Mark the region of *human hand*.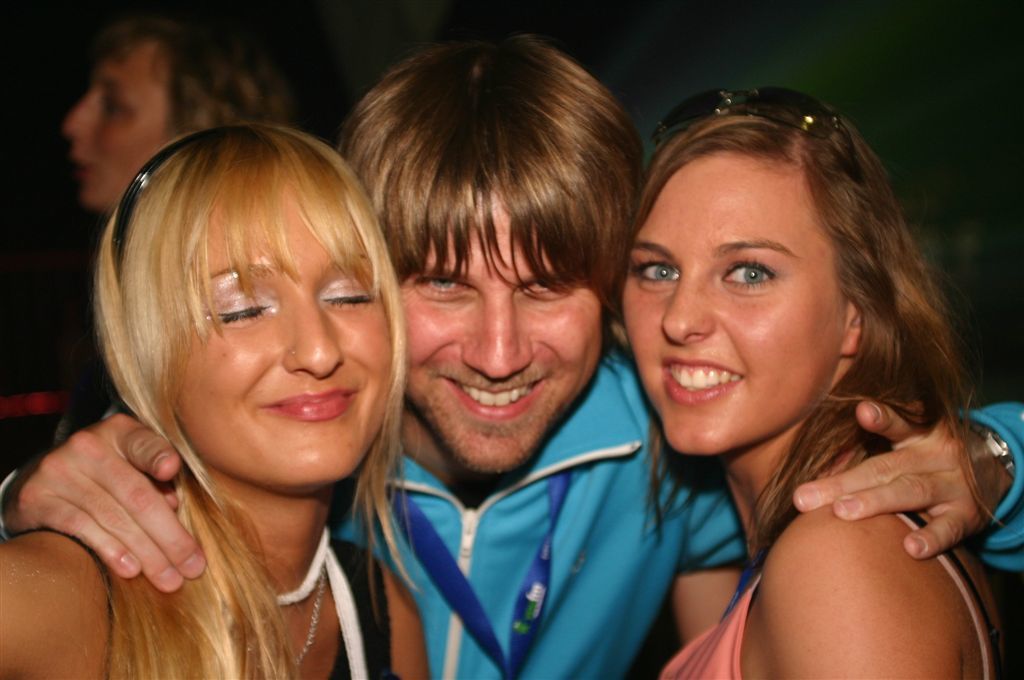
Region: [left=792, top=393, right=1021, bottom=563].
